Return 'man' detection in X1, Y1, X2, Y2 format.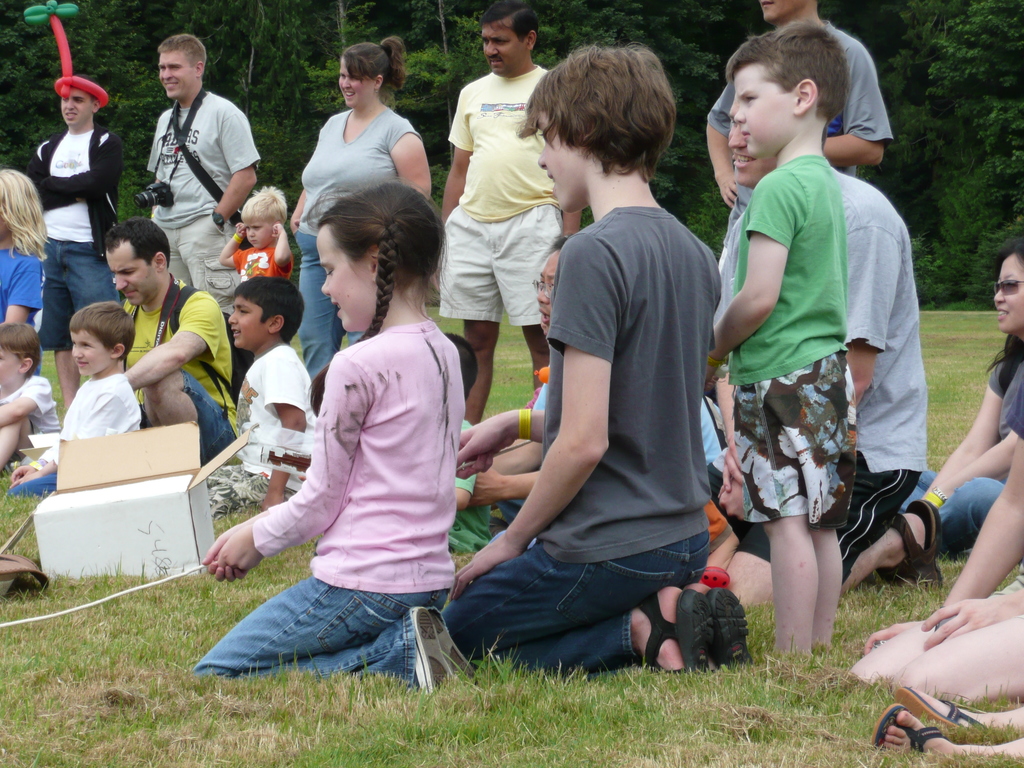
465, 67, 750, 690.
